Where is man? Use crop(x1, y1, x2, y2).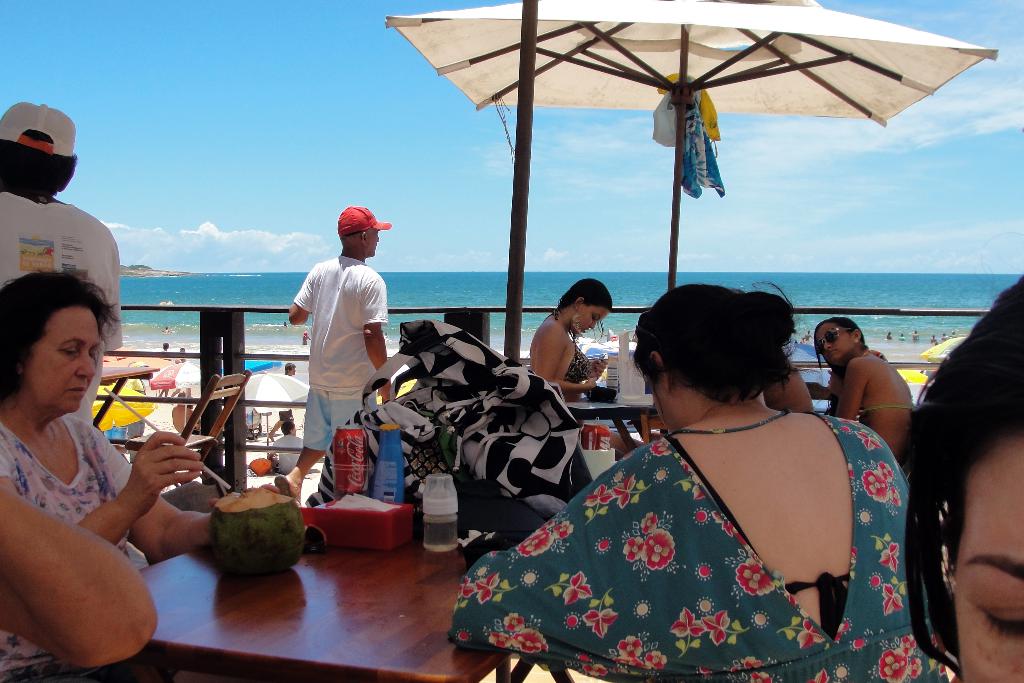
crop(275, 422, 308, 474).
